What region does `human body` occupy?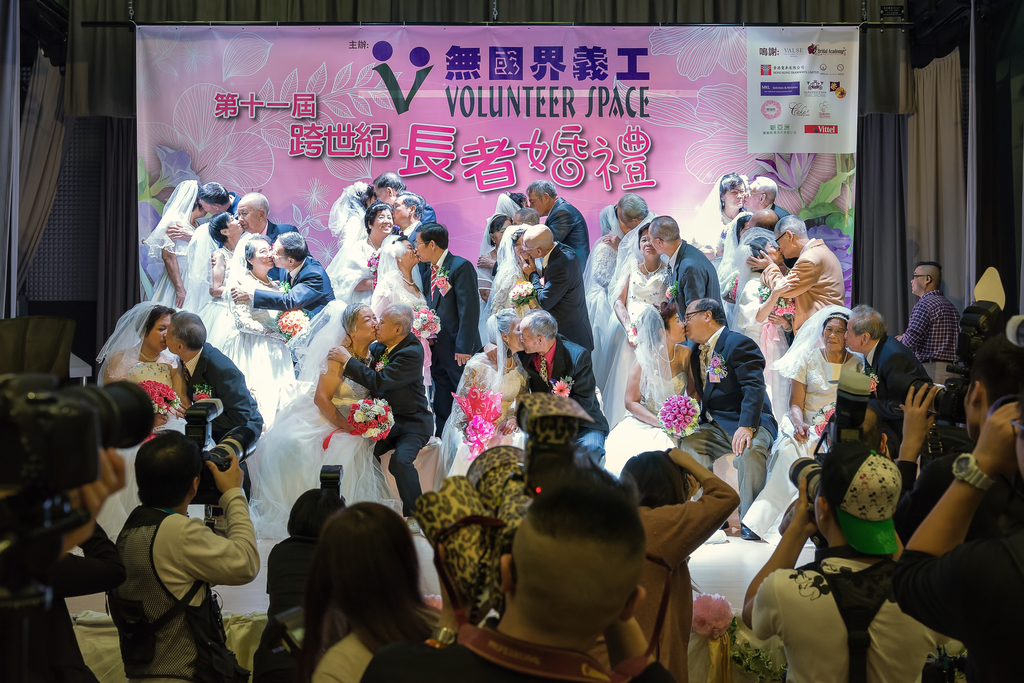
648:214:726:349.
